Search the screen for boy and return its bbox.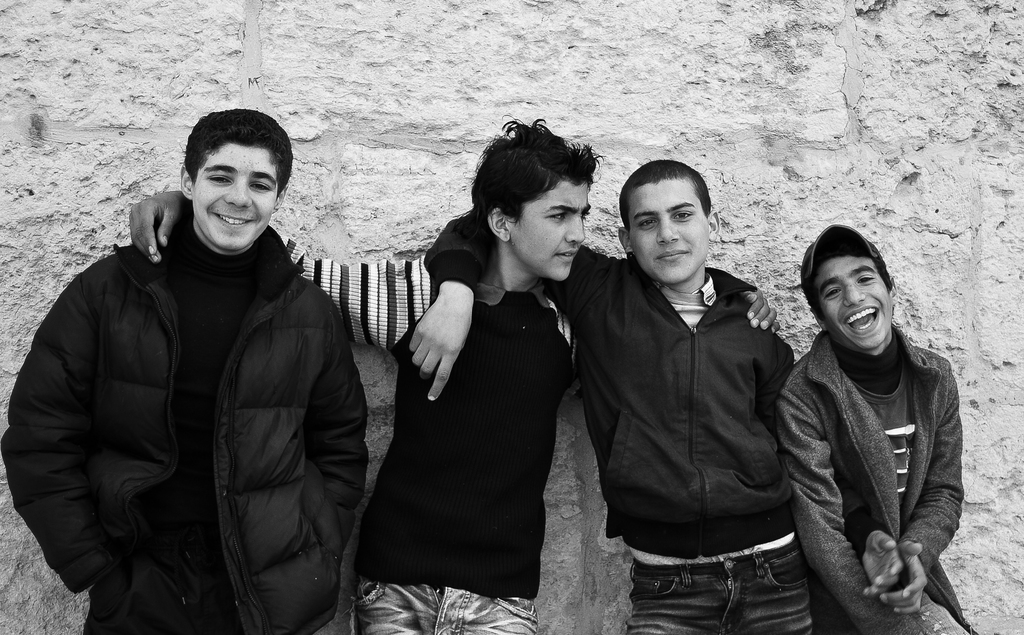
Found: <region>409, 161, 813, 634</region>.
